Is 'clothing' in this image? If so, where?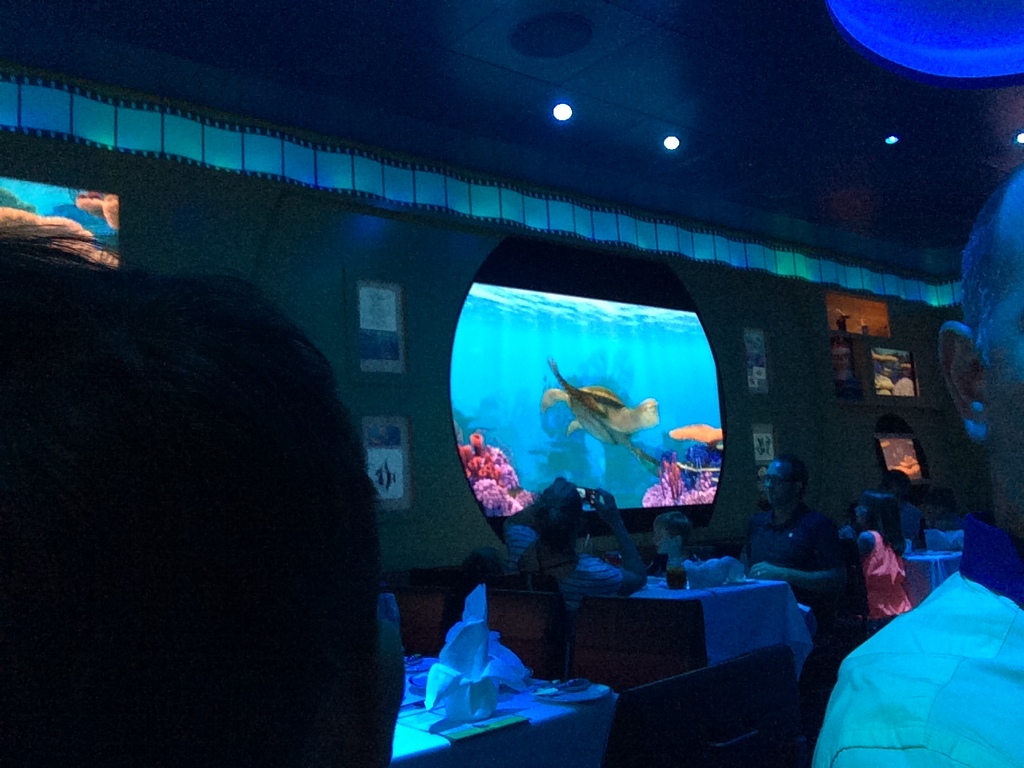
Yes, at left=904, top=502, right=920, bottom=538.
